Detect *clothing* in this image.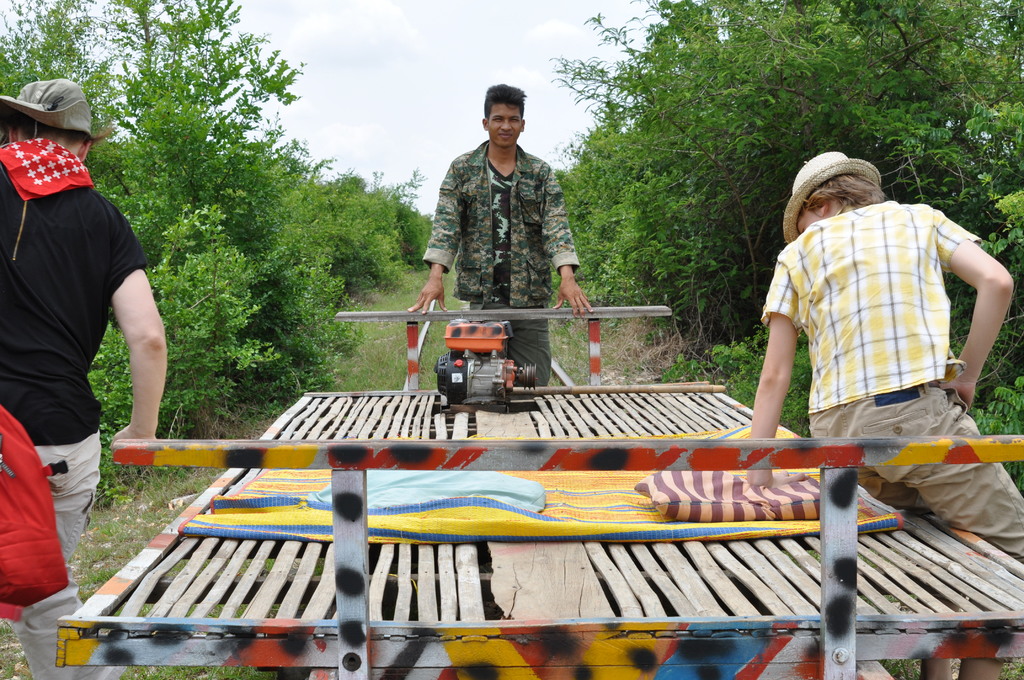
Detection: bbox(411, 110, 598, 336).
